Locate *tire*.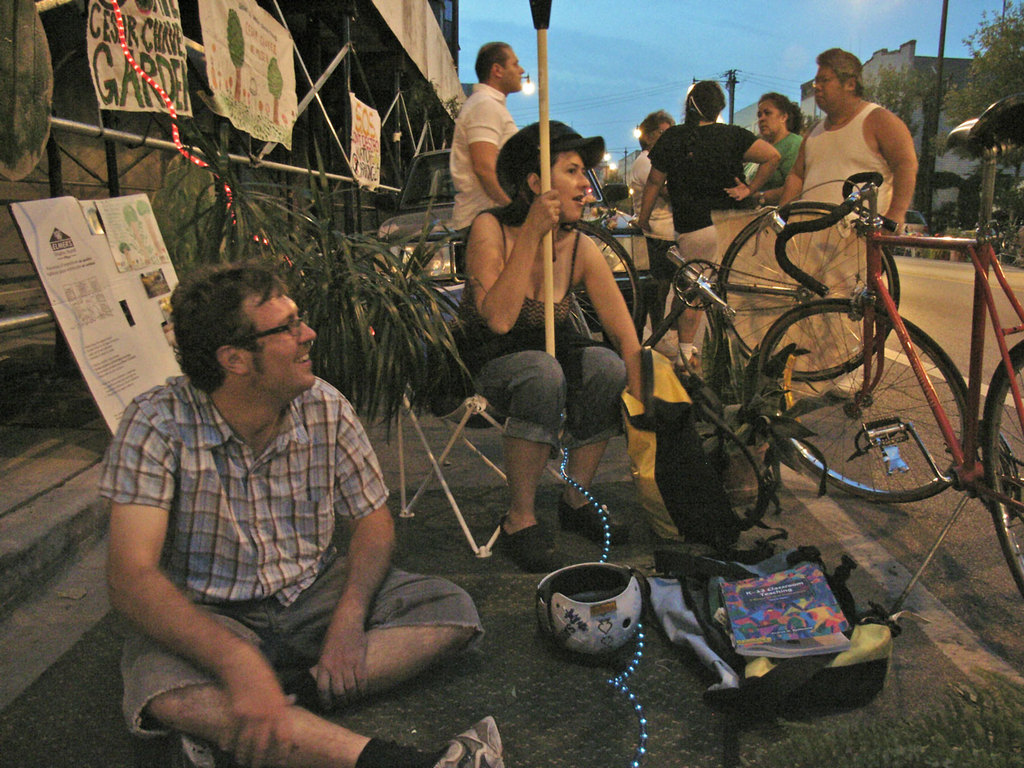
Bounding box: (978,338,1023,589).
